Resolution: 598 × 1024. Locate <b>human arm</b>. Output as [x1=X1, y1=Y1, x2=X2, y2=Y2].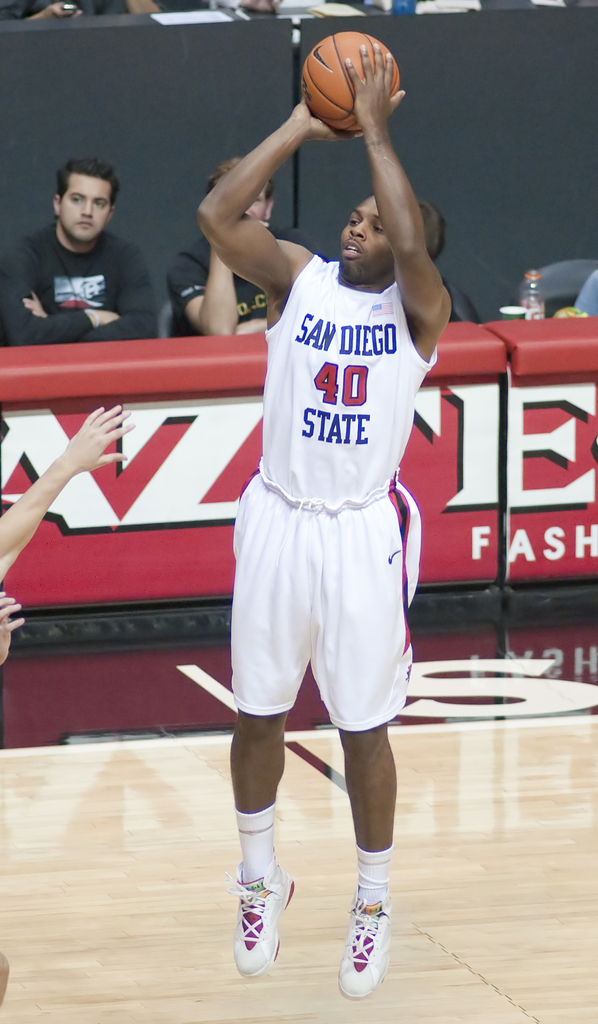
[x1=193, y1=78, x2=366, y2=302].
